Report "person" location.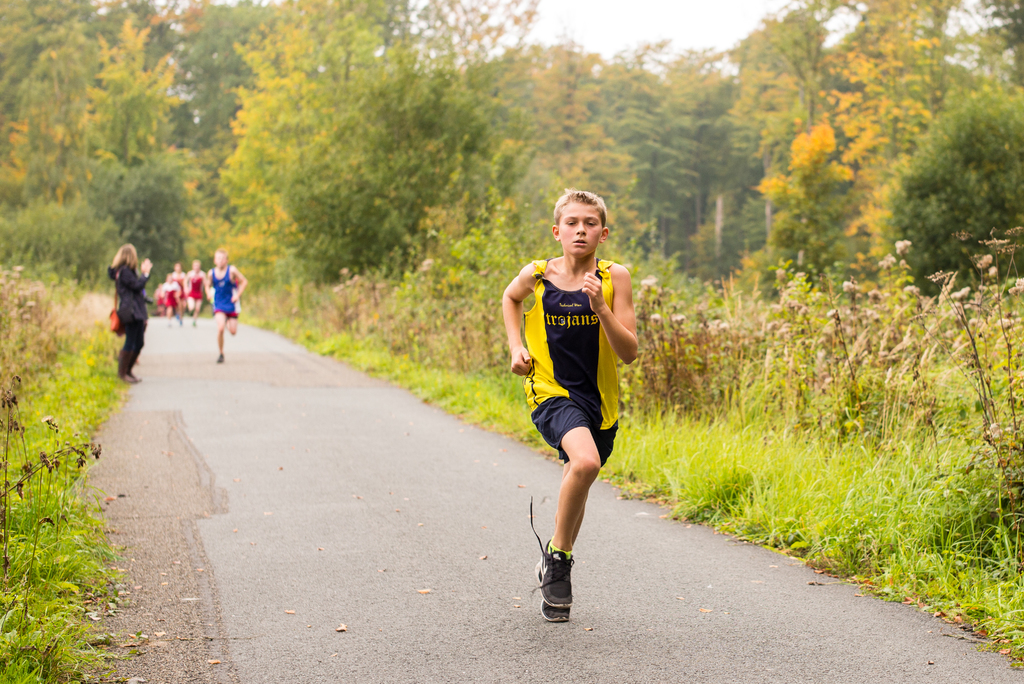
Report: locate(207, 246, 247, 366).
